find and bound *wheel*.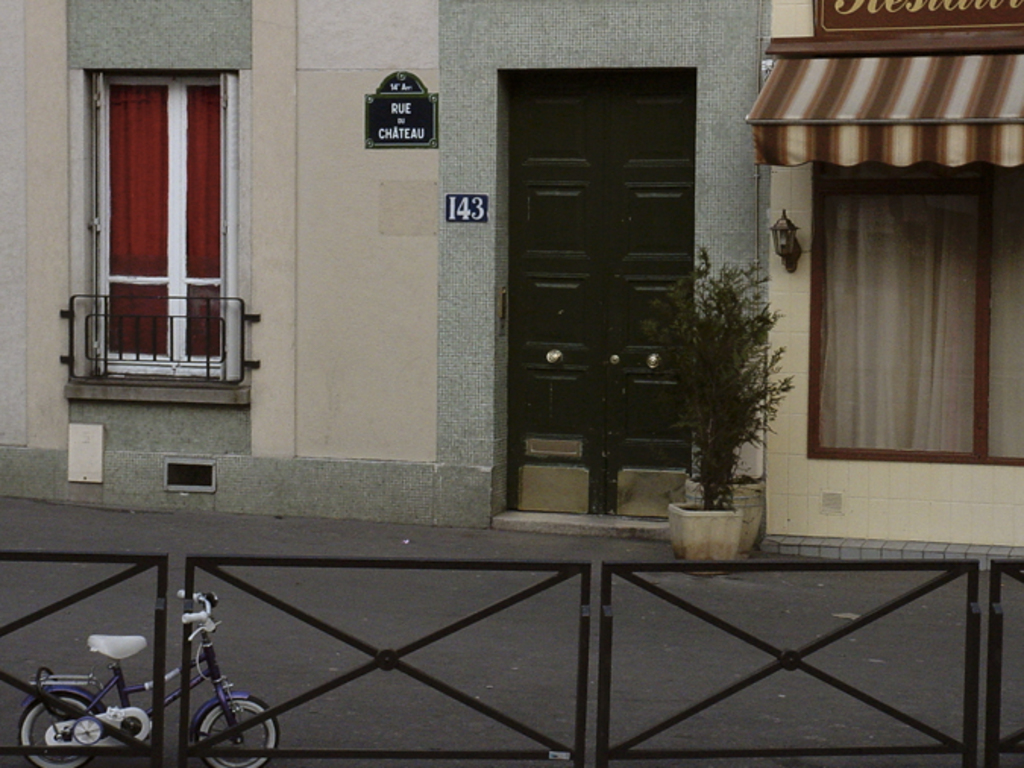
Bound: (194,692,284,766).
